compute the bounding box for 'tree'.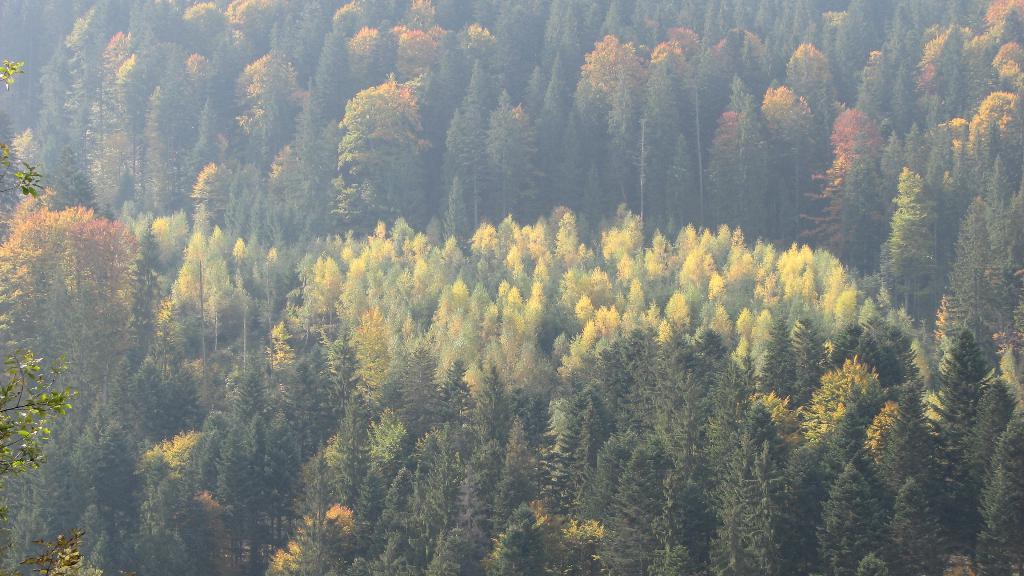
left=982, top=38, right=1023, bottom=91.
